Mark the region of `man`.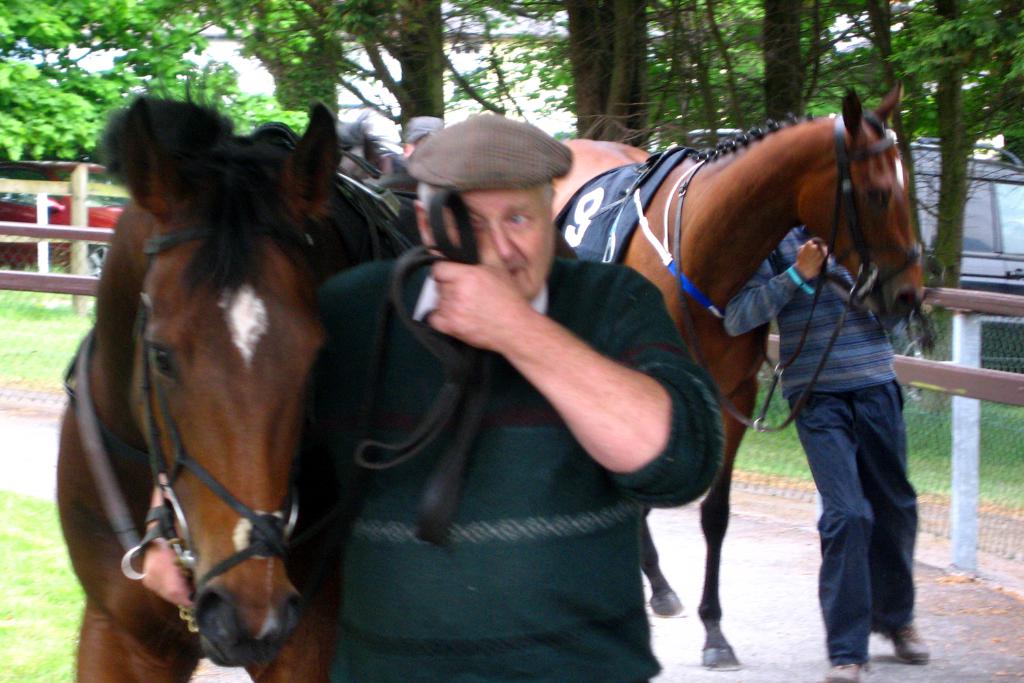
Region: (x1=145, y1=115, x2=728, y2=682).
